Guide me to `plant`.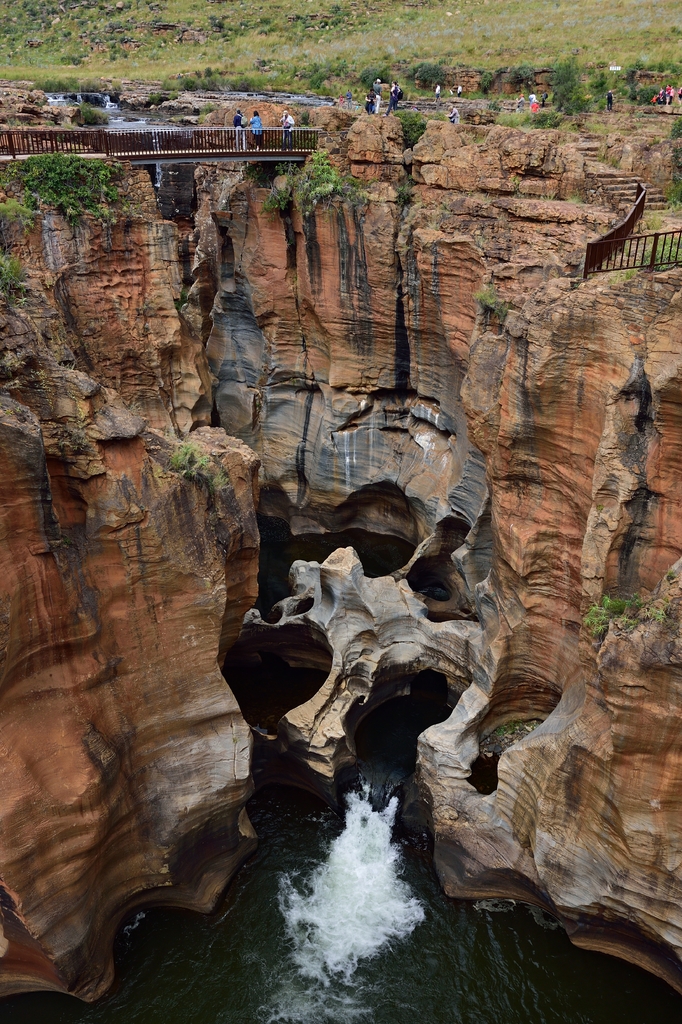
Guidance: 258/147/360/212.
